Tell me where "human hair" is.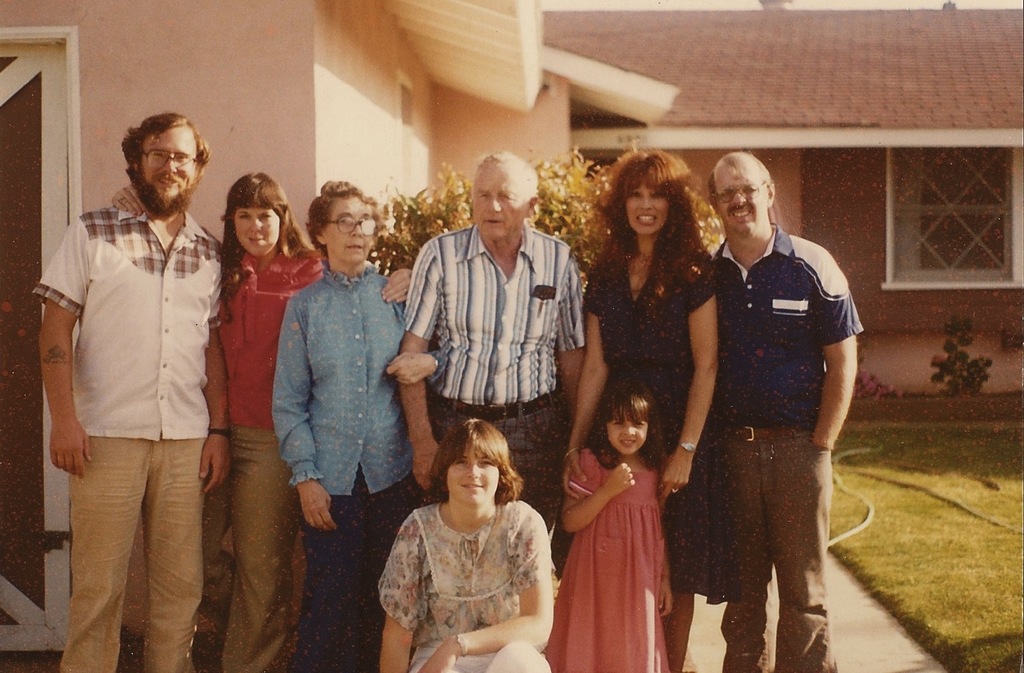
"human hair" is at {"x1": 601, "y1": 148, "x2": 710, "y2": 295}.
